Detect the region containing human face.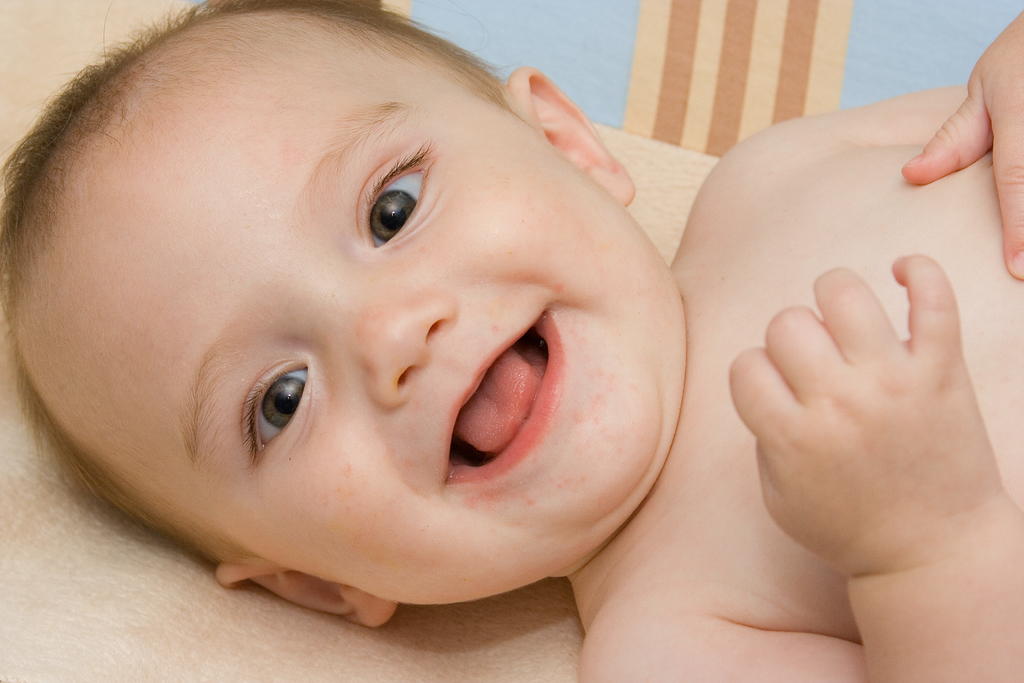
select_region(34, 35, 686, 603).
